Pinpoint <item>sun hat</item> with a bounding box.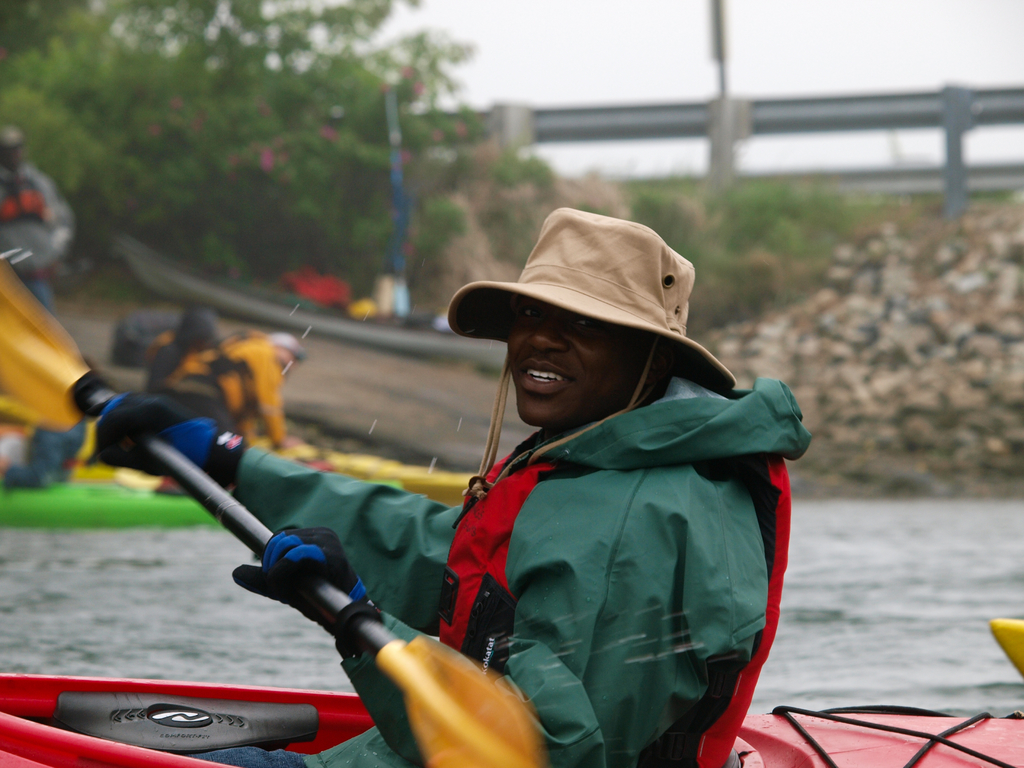
Rect(268, 329, 307, 362).
